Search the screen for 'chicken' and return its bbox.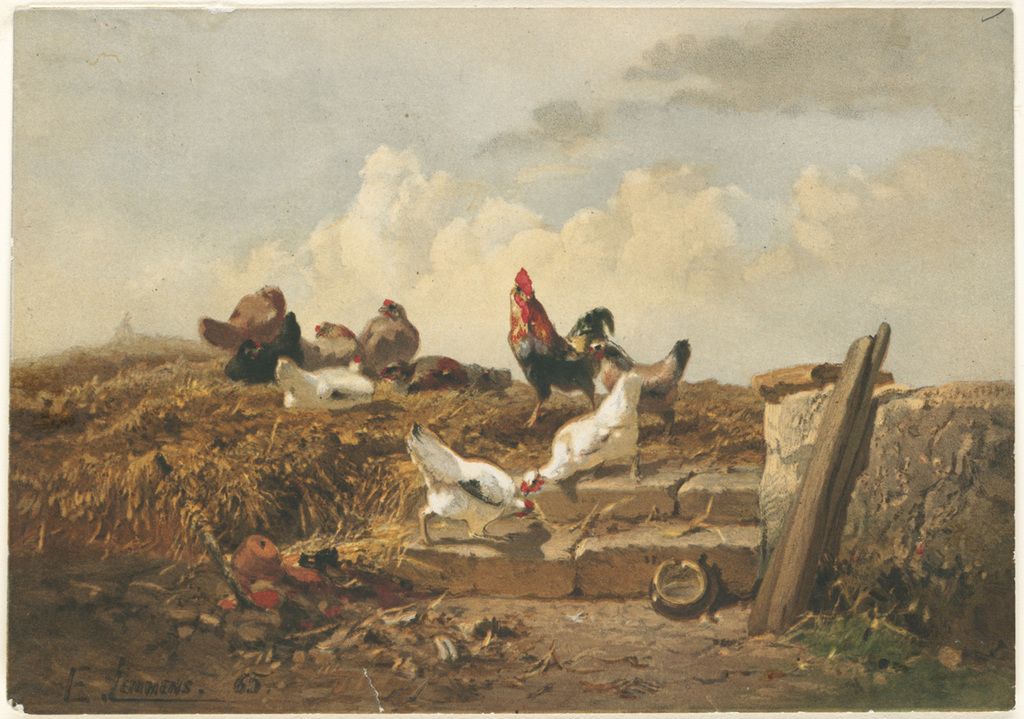
Found: 209/523/402/612.
